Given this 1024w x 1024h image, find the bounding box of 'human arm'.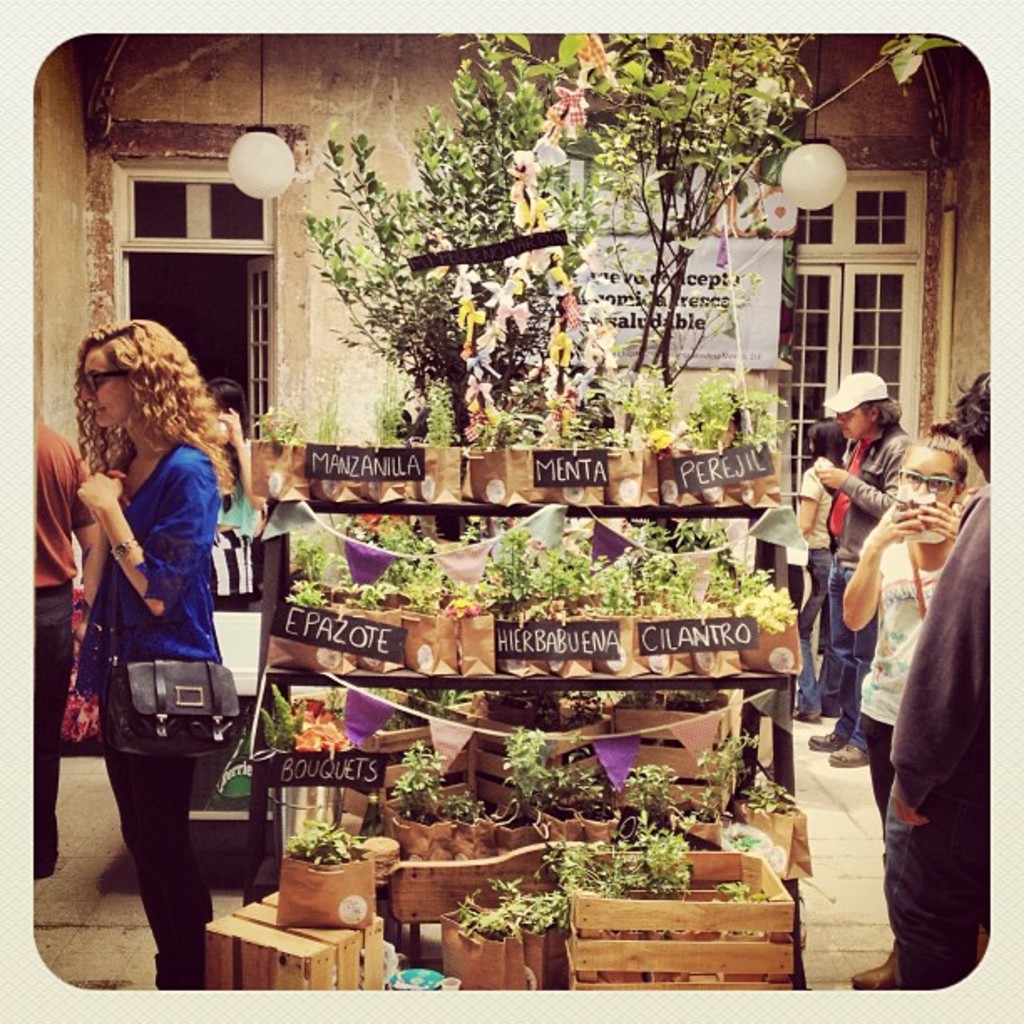
59,433,99,643.
